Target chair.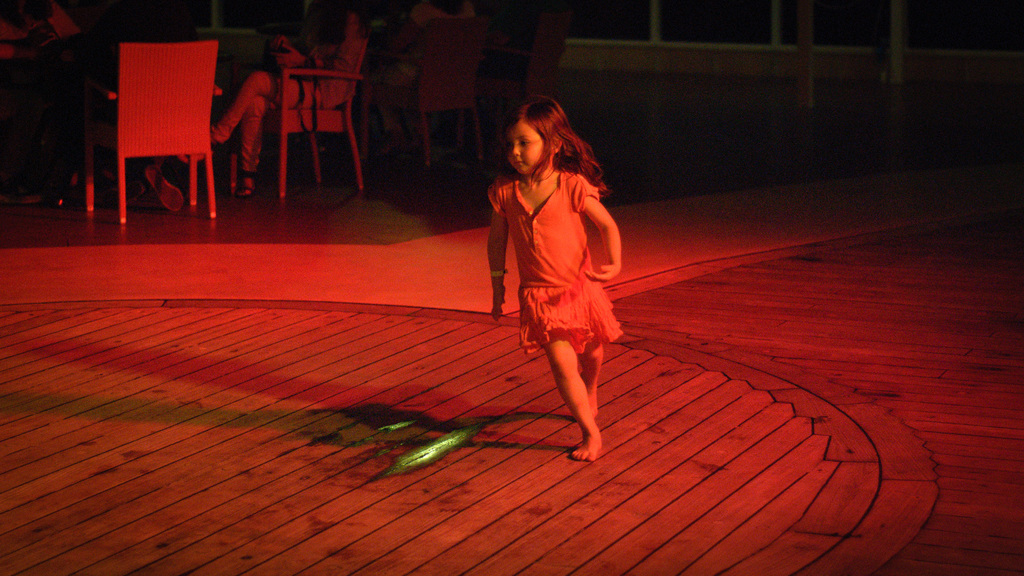
Target region: x1=367, y1=15, x2=484, y2=170.
